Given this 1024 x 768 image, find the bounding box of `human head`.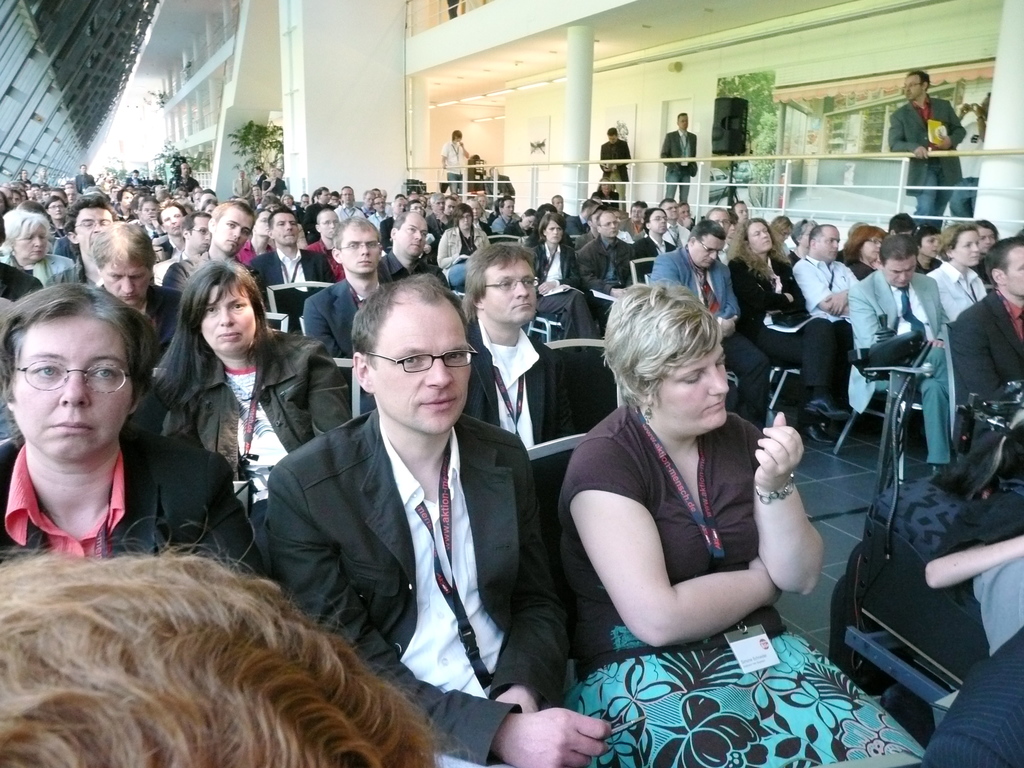
bbox=[607, 125, 619, 143].
